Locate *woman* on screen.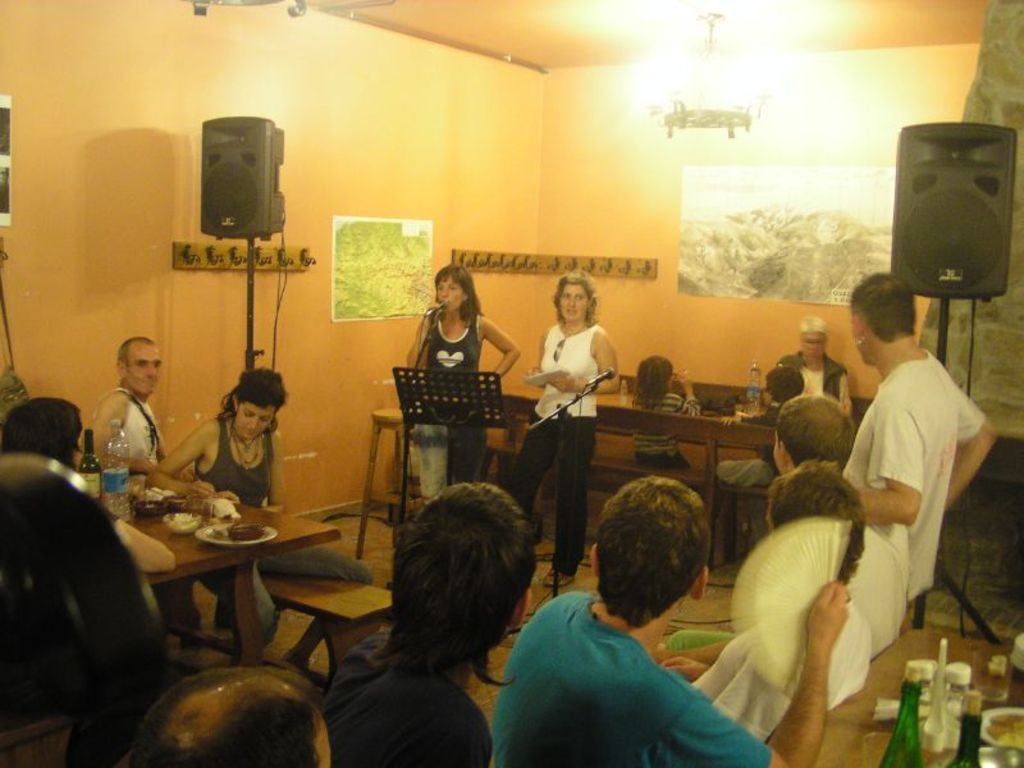
On screen at {"left": 402, "top": 273, "right": 516, "bottom": 515}.
